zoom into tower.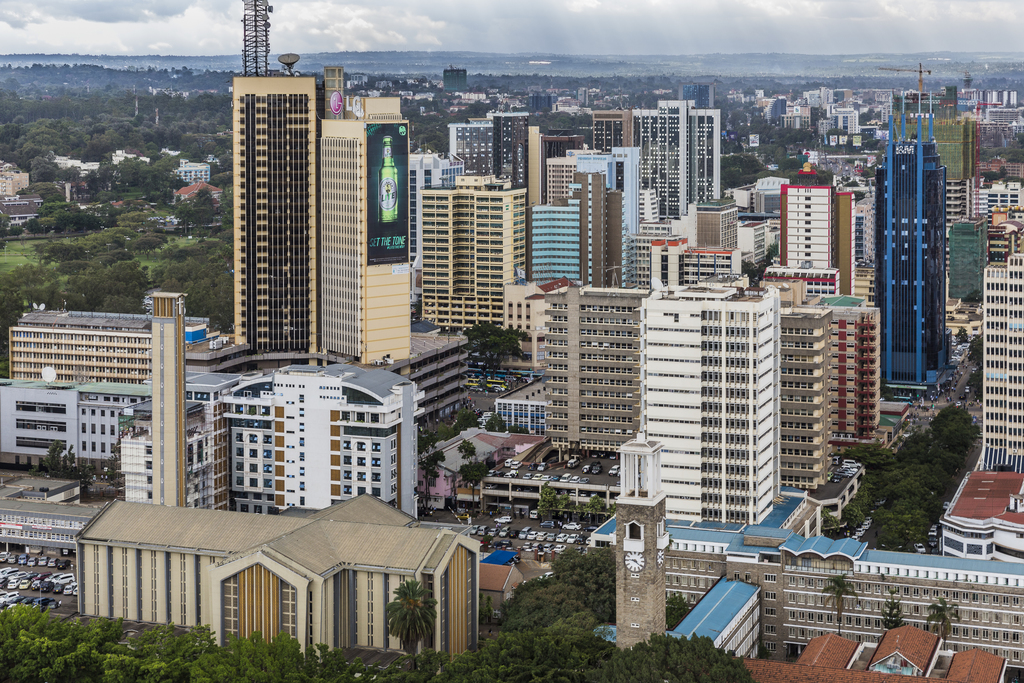
Zoom target: bbox=(323, 67, 346, 120).
